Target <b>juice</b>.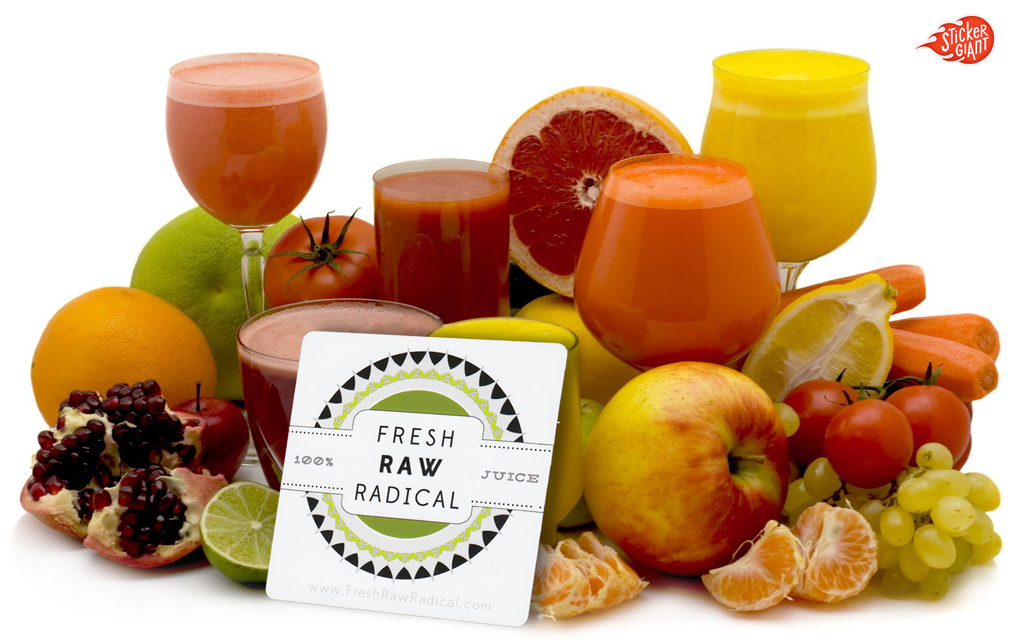
Target region: <region>574, 157, 781, 375</region>.
